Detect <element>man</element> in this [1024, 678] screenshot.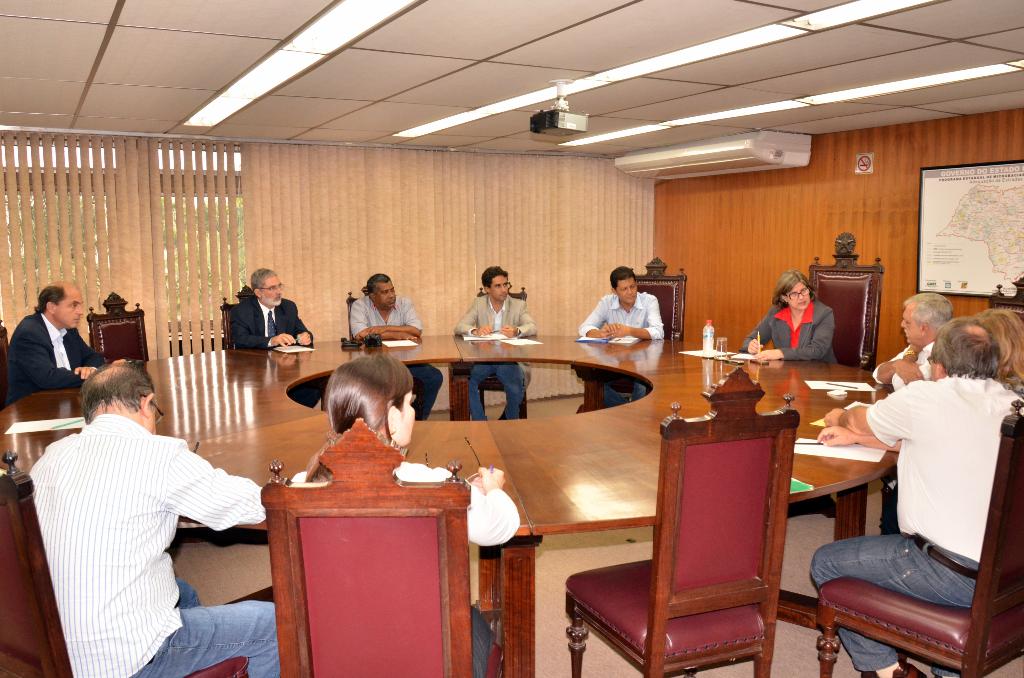
Detection: {"x1": 15, "y1": 335, "x2": 261, "y2": 665}.
